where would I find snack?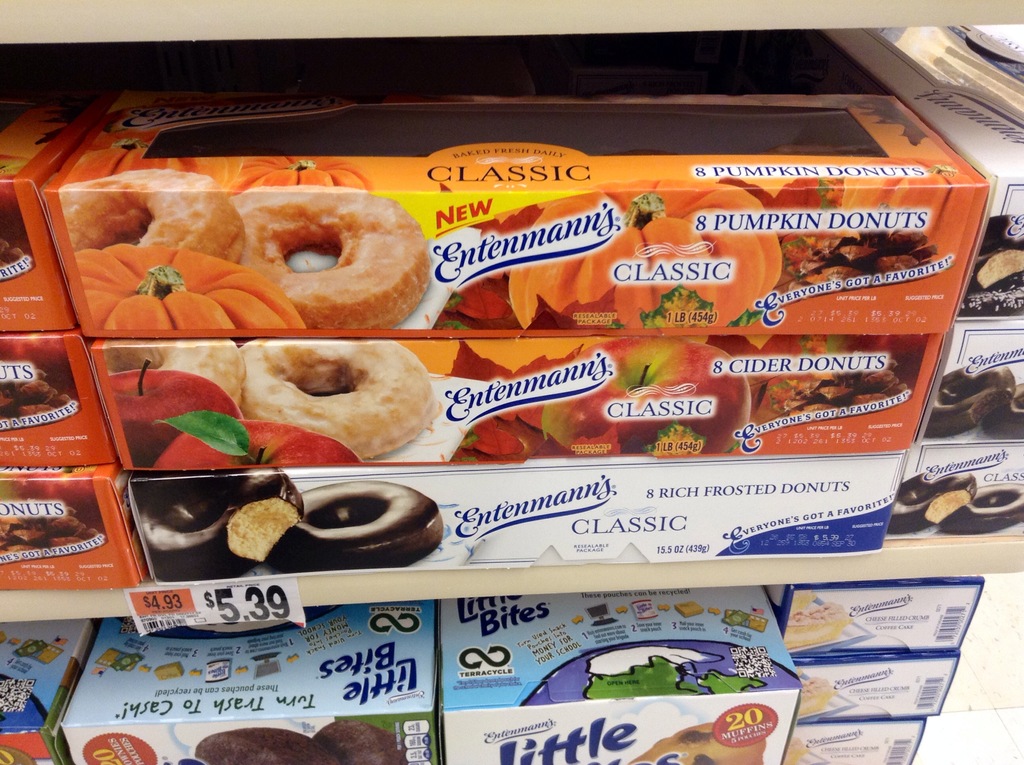
At bbox=[96, 335, 248, 406].
